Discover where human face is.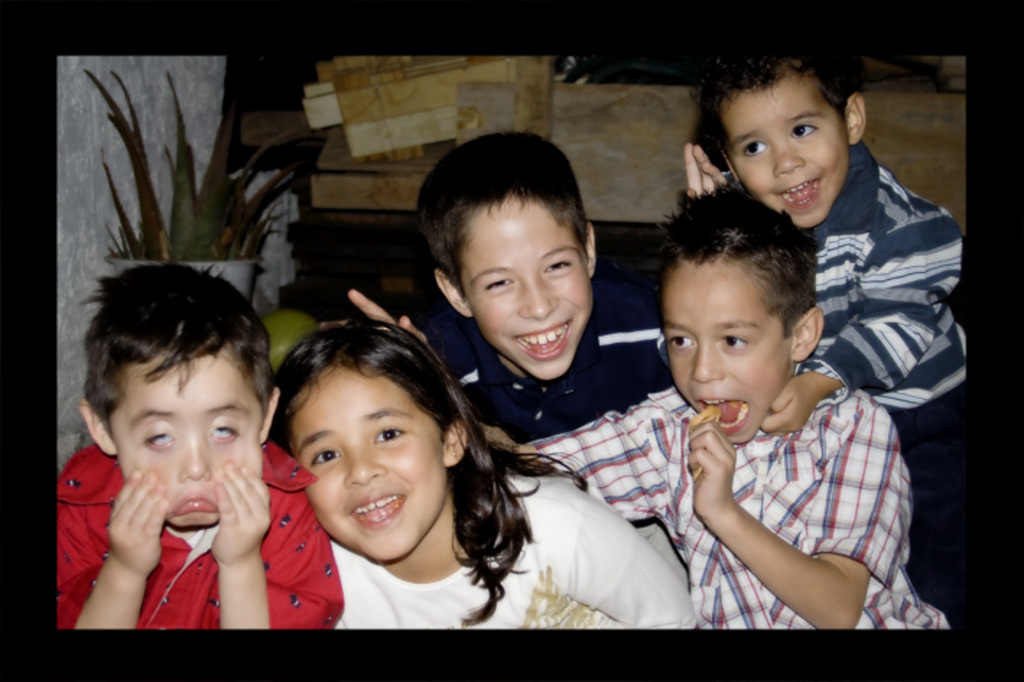
Discovered at <bbox>659, 250, 790, 442</bbox>.
